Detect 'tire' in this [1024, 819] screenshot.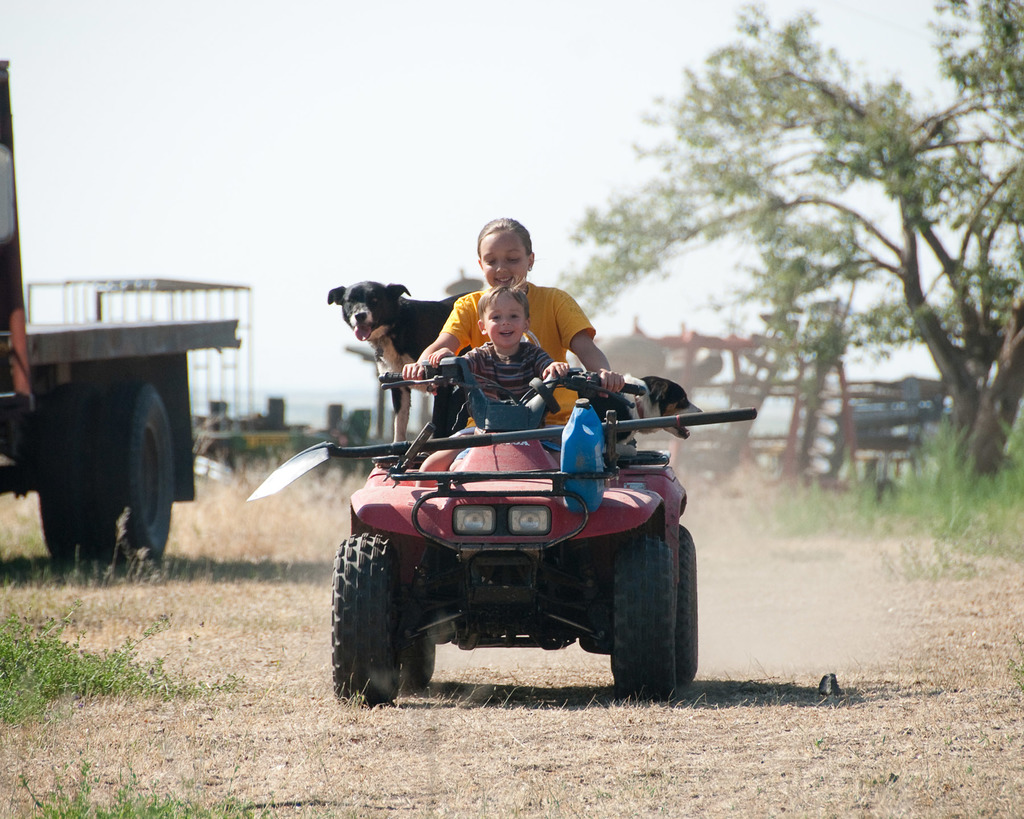
Detection: x1=331, y1=535, x2=451, y2=720.
